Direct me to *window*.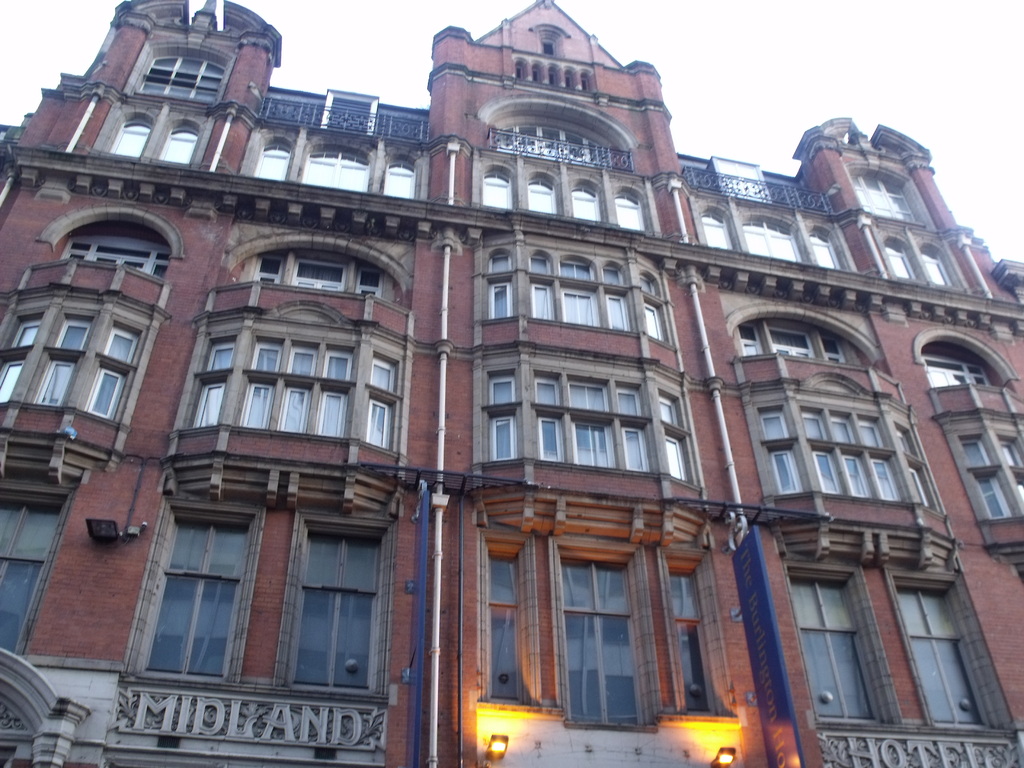
Direction: <box>192,385,225,428</box>.
